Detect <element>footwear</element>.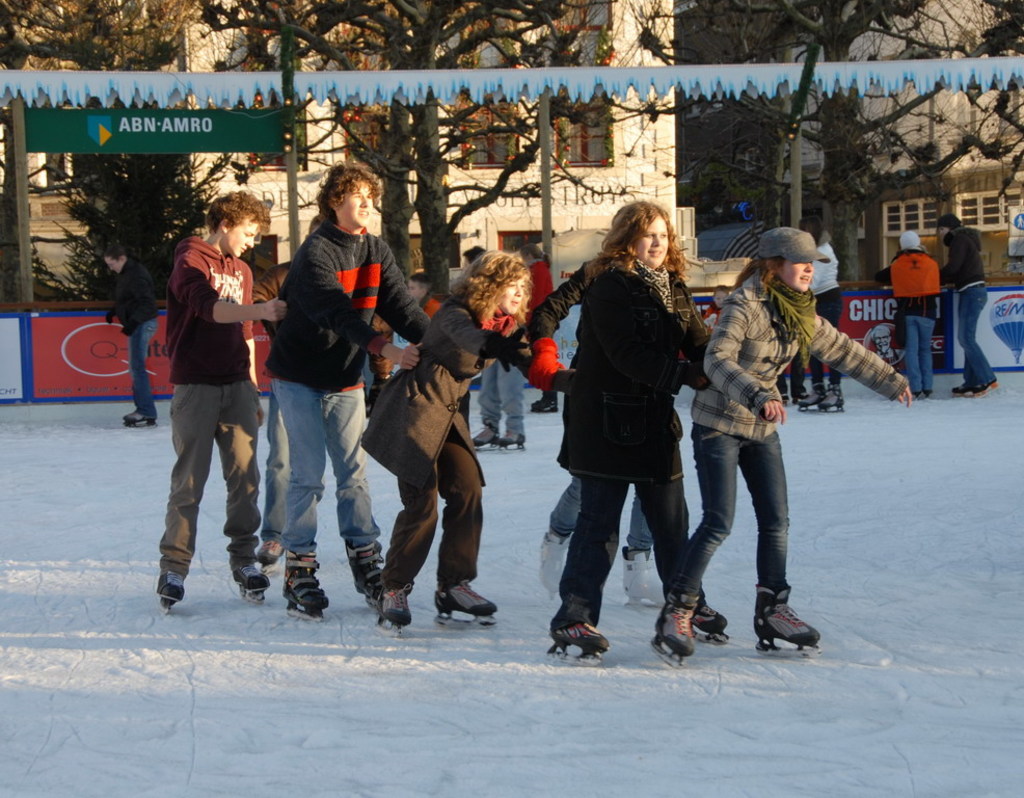
Detected at 532, 396, 560, 415.
